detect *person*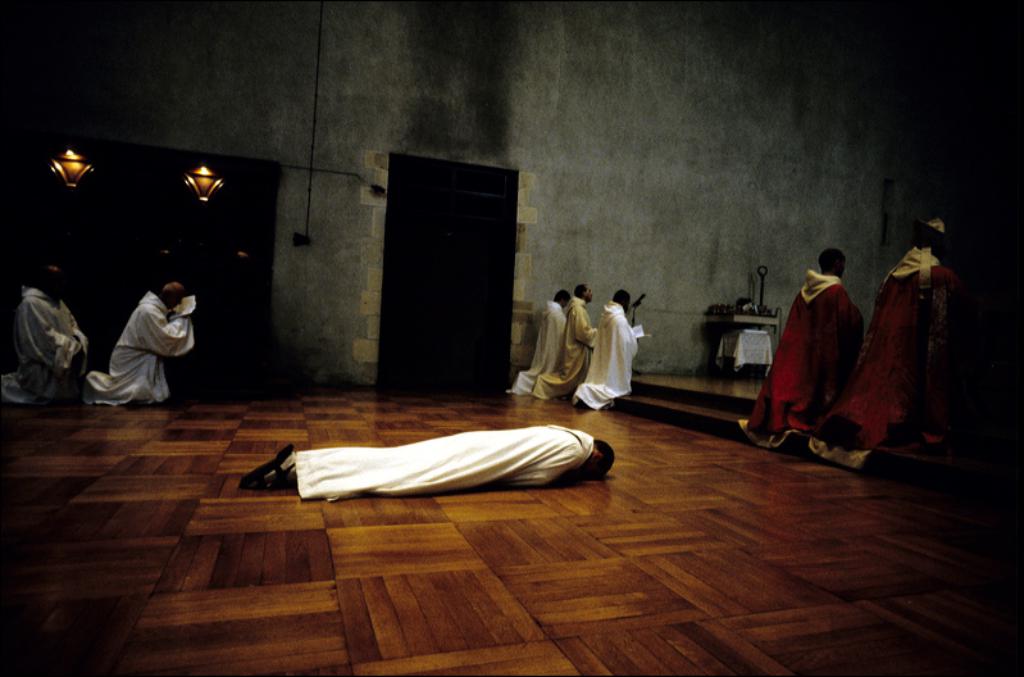
crop(537, 288, 595, 390)
